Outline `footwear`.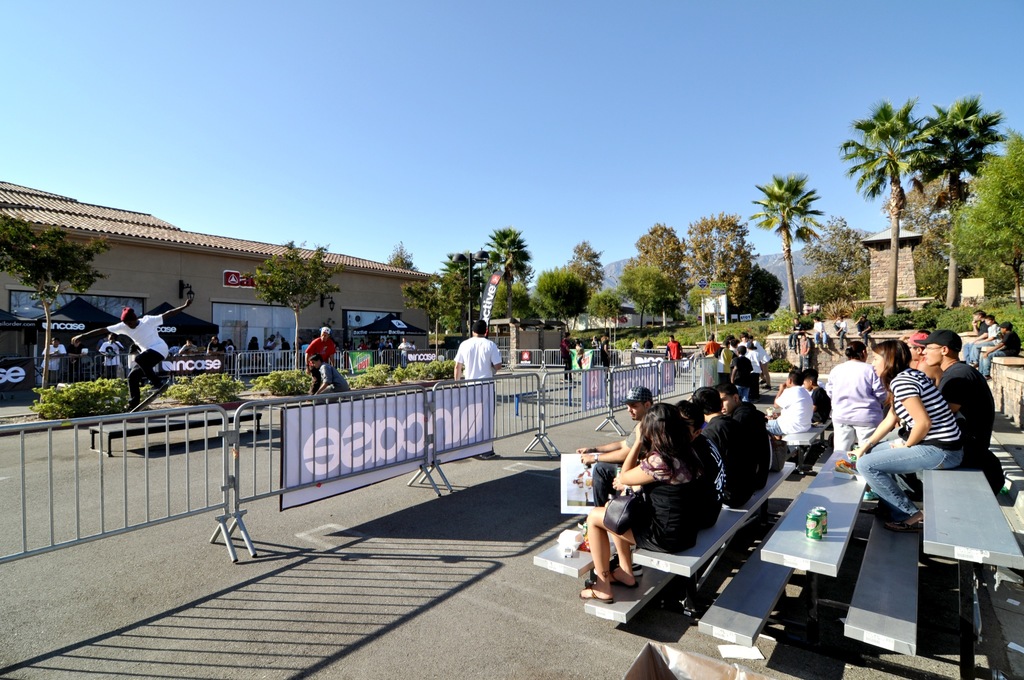
Outline: 862,486,878,500.
